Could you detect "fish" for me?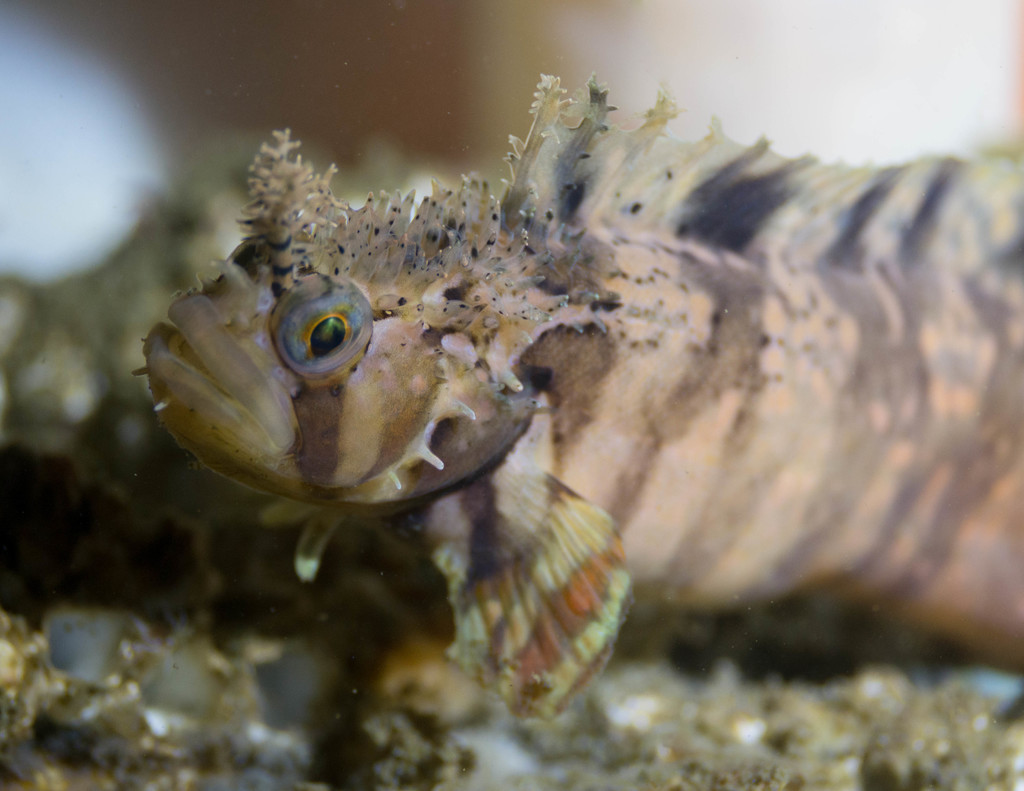
Detection result: pyautogui.locateOnScreen(132, 75, 936, 724).
